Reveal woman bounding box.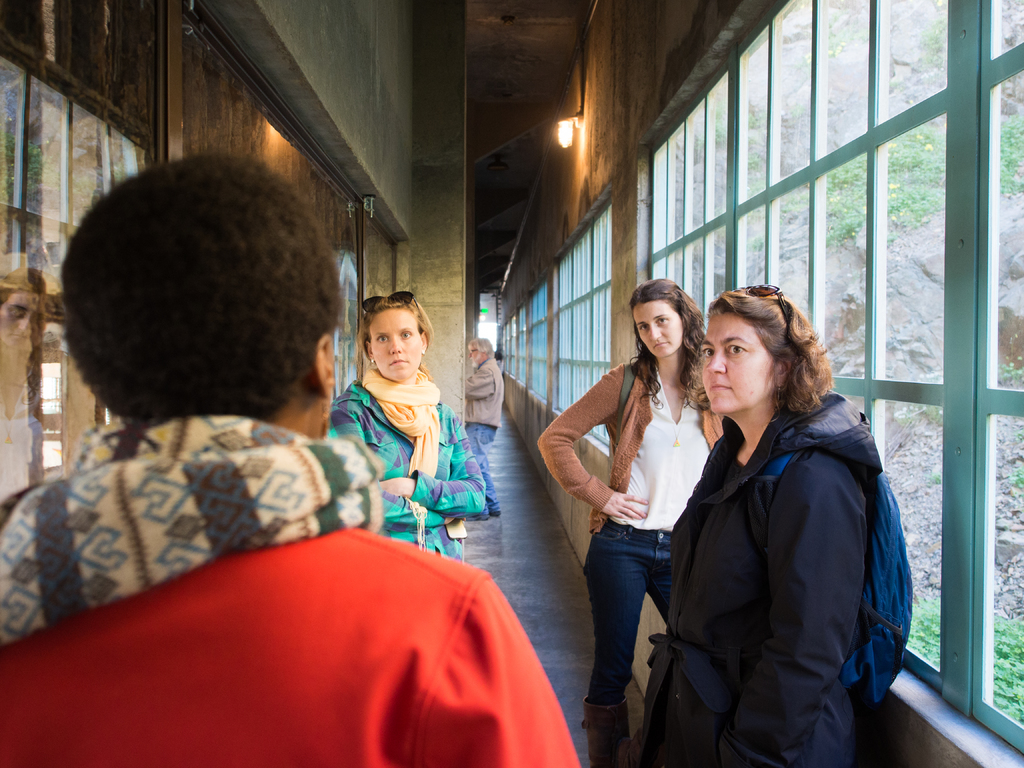
Revealed: locate(613, 290, 905, 767).
